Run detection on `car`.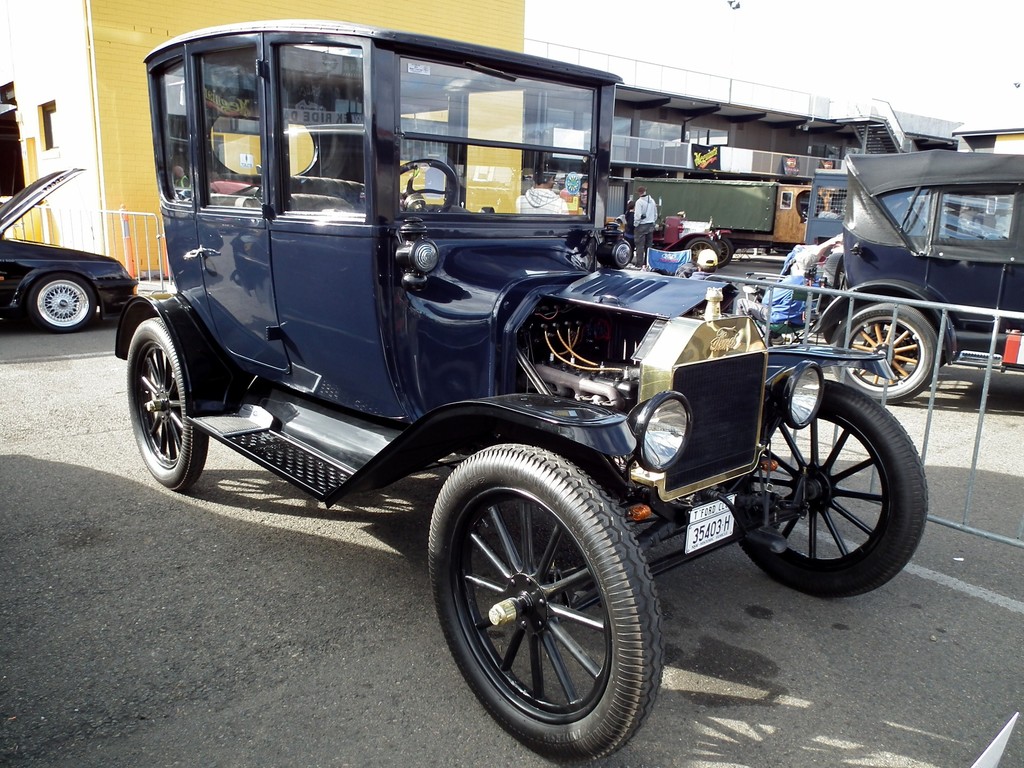
Result: (x1=808, y1=151, x2=1023, y2=408).
